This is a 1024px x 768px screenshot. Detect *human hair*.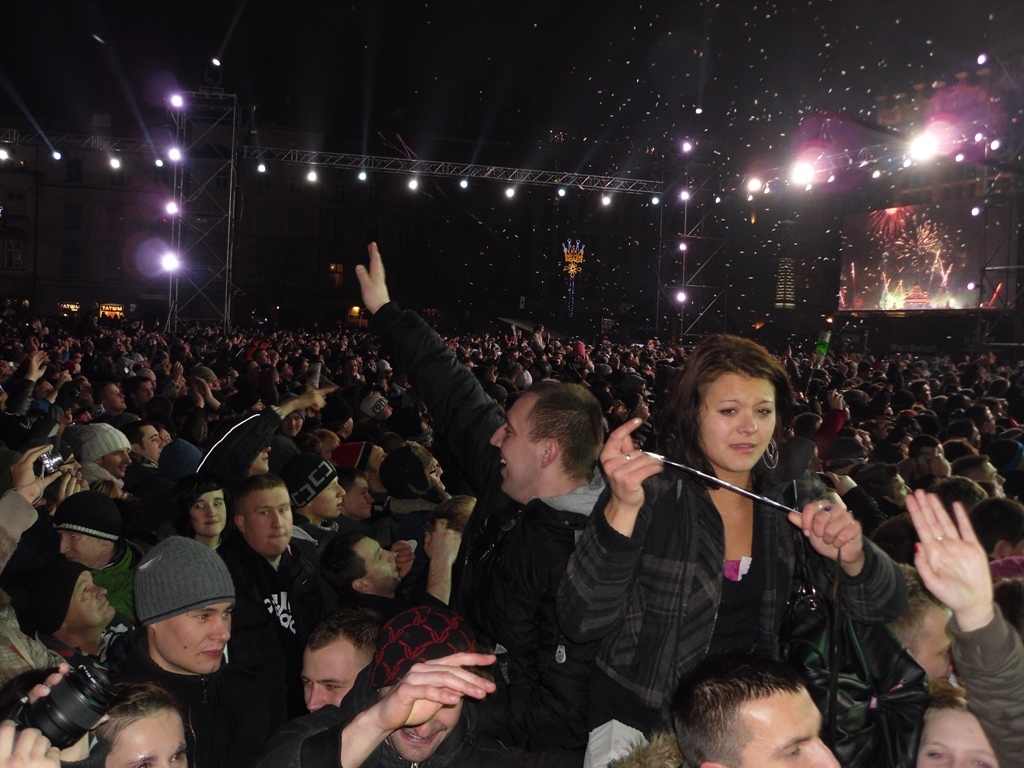
region(95, 378, 113, 401).
